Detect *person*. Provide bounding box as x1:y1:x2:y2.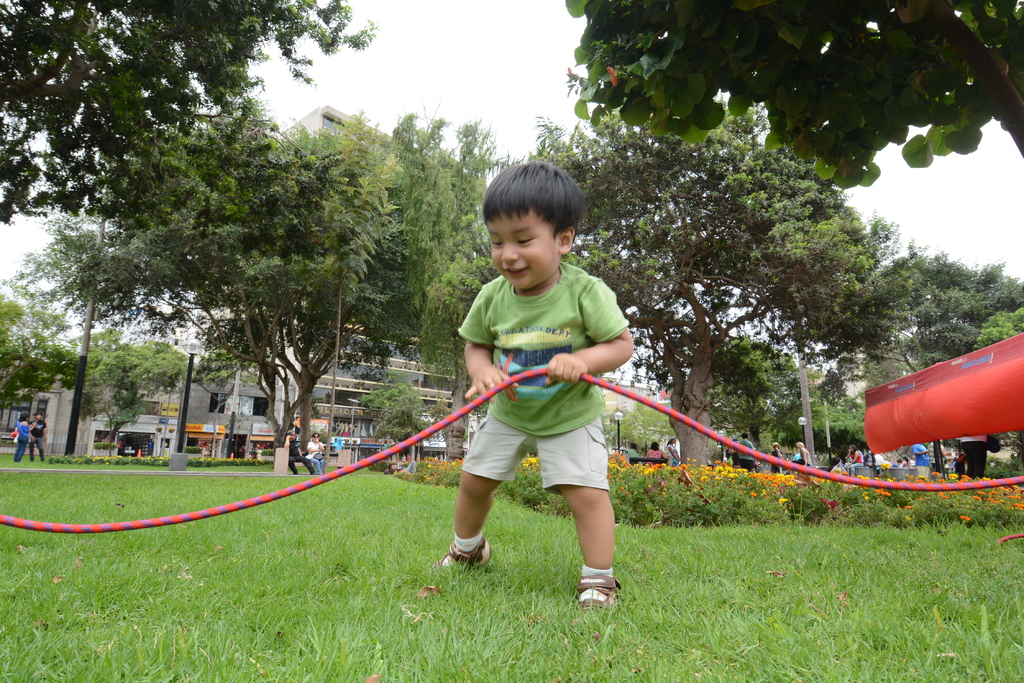
731:429:762:467.
